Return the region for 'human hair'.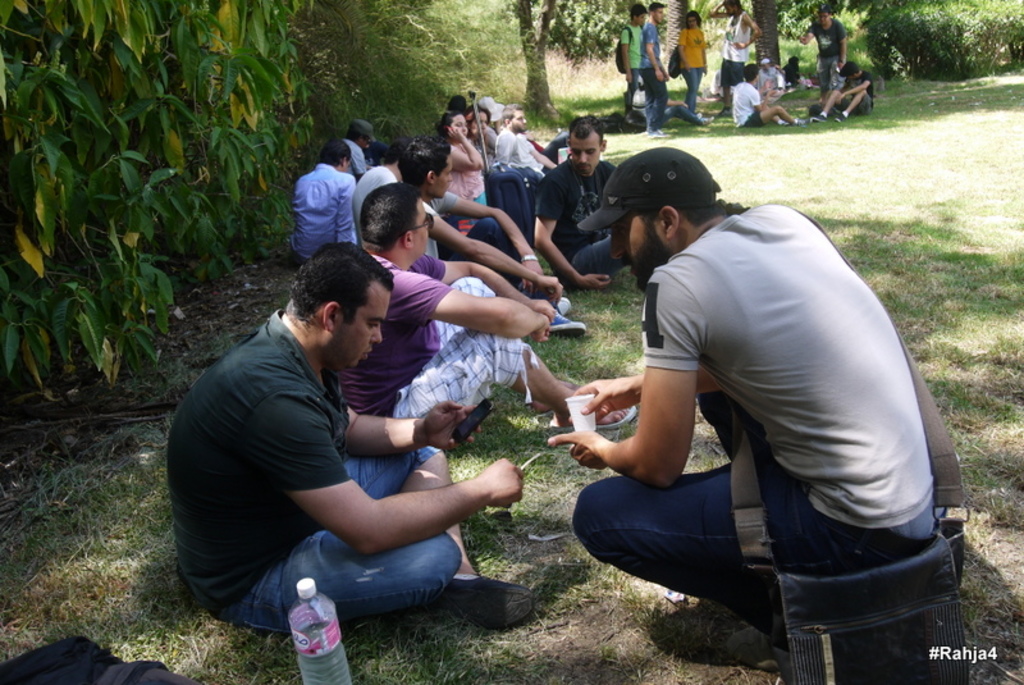
bbox(681, 9, 700, 31).
